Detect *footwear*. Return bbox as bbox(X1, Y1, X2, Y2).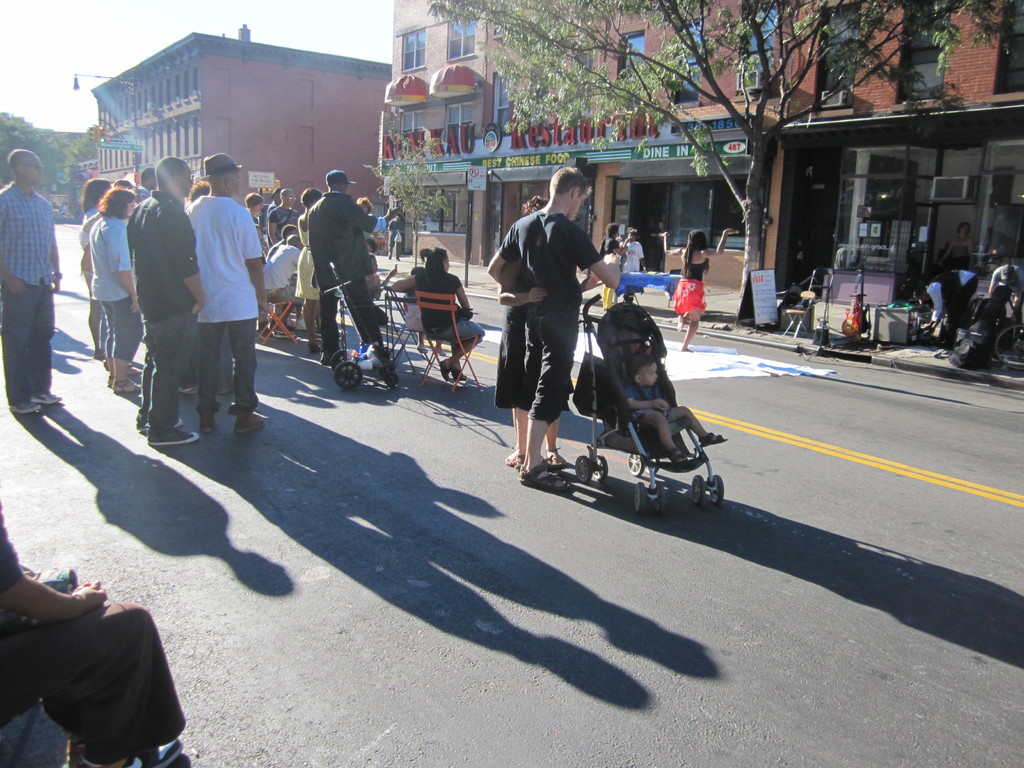
bbox(9, 397, 38, 415).
